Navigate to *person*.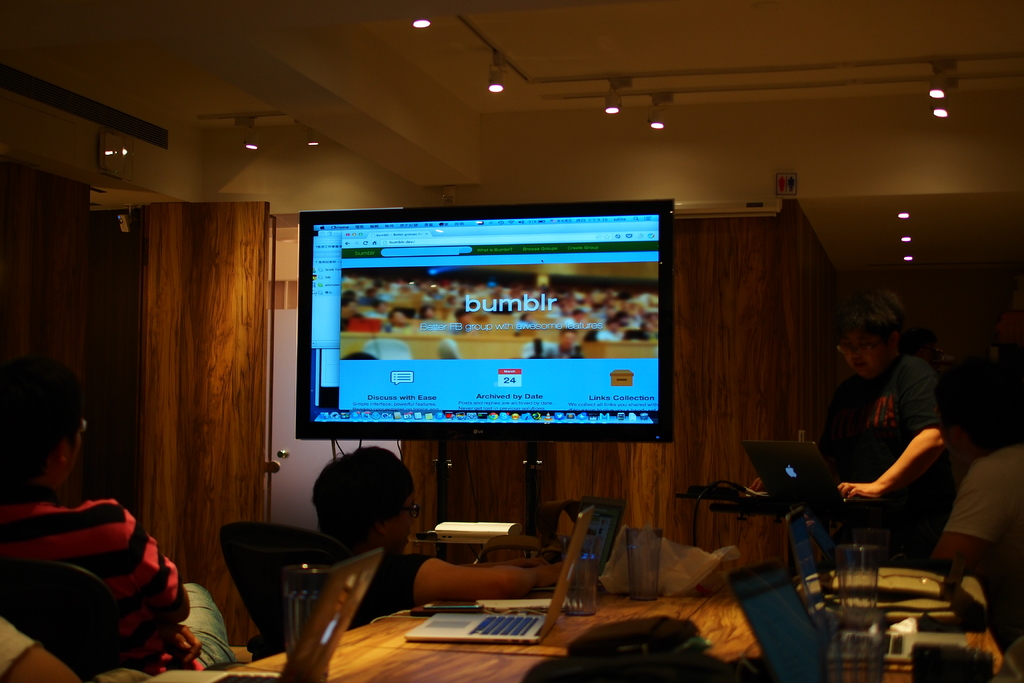
Navigation target: detection(255, 435, 572, 655).
